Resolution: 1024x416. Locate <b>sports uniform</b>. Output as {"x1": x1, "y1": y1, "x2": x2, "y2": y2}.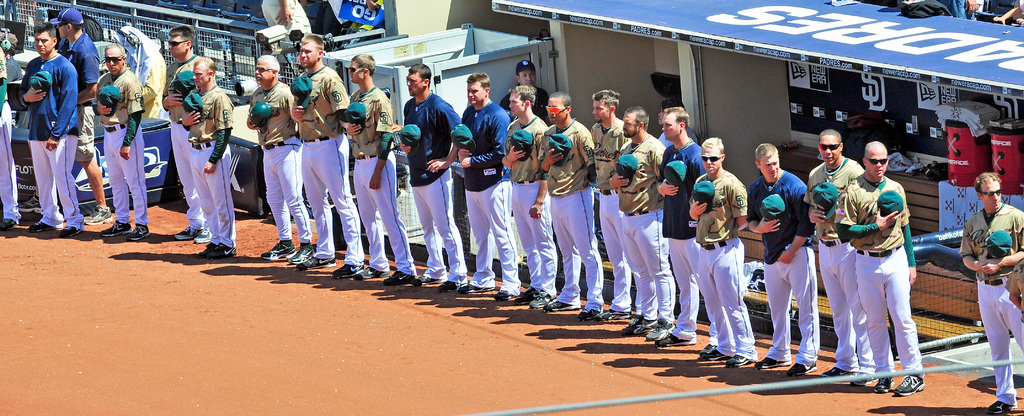
{"x1": 0, "y1": 45, "x2": 24, "y2": 231}.
